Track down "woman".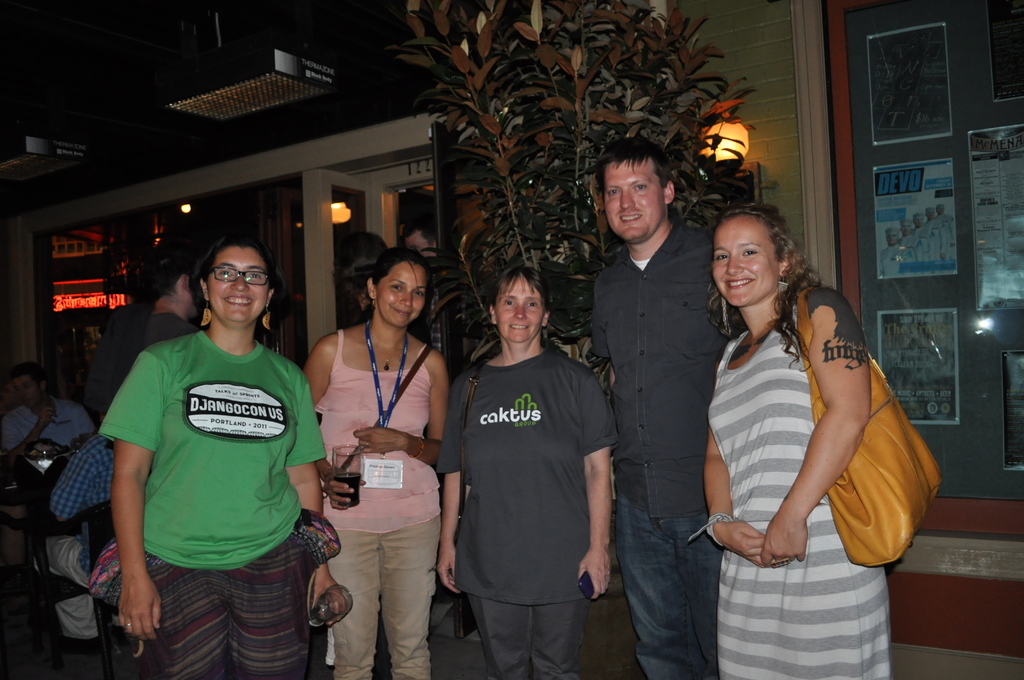
Tracked to [left=96, top=231, right=330, bottom=679].
